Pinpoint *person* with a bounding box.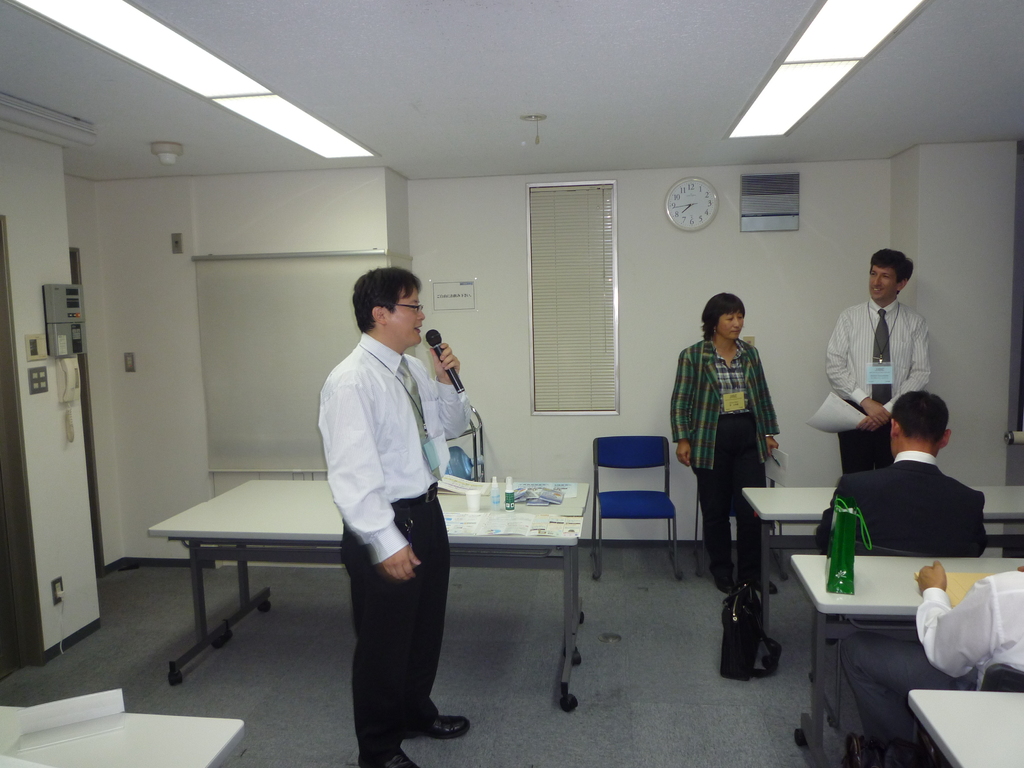
{"left": 806, "top": 392, "right": 989, "bottom": 563}.
